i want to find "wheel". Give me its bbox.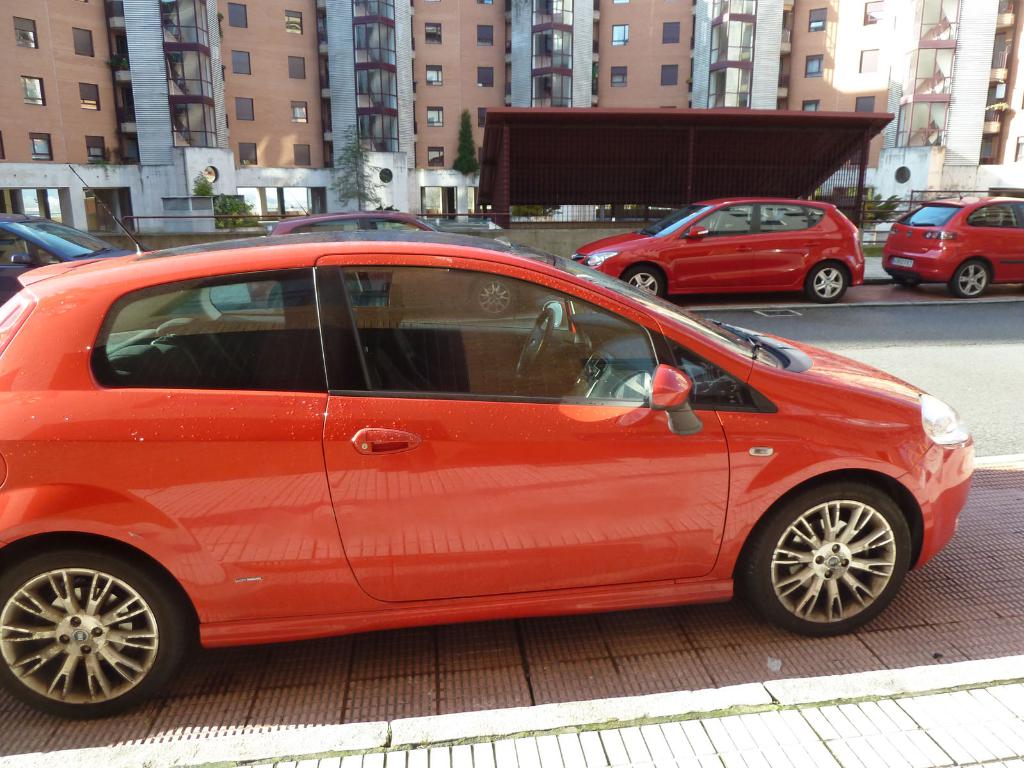
[left=806, top=265, right=850, bottom=306].
